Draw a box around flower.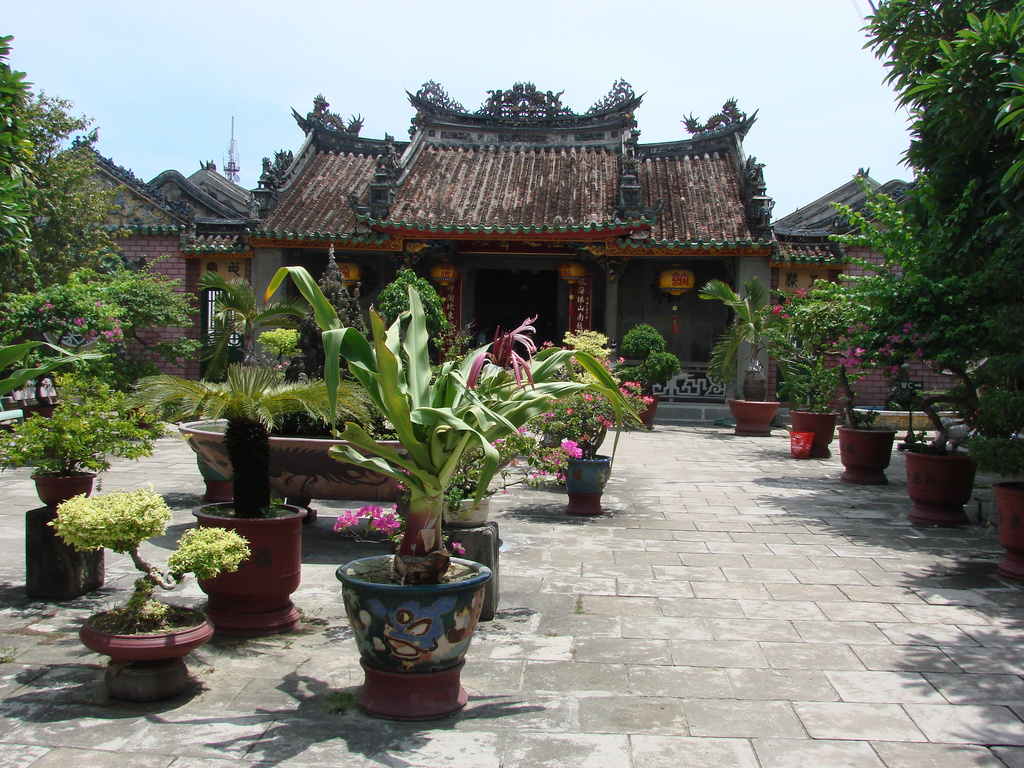
locate(560, 439, 584, 458).
